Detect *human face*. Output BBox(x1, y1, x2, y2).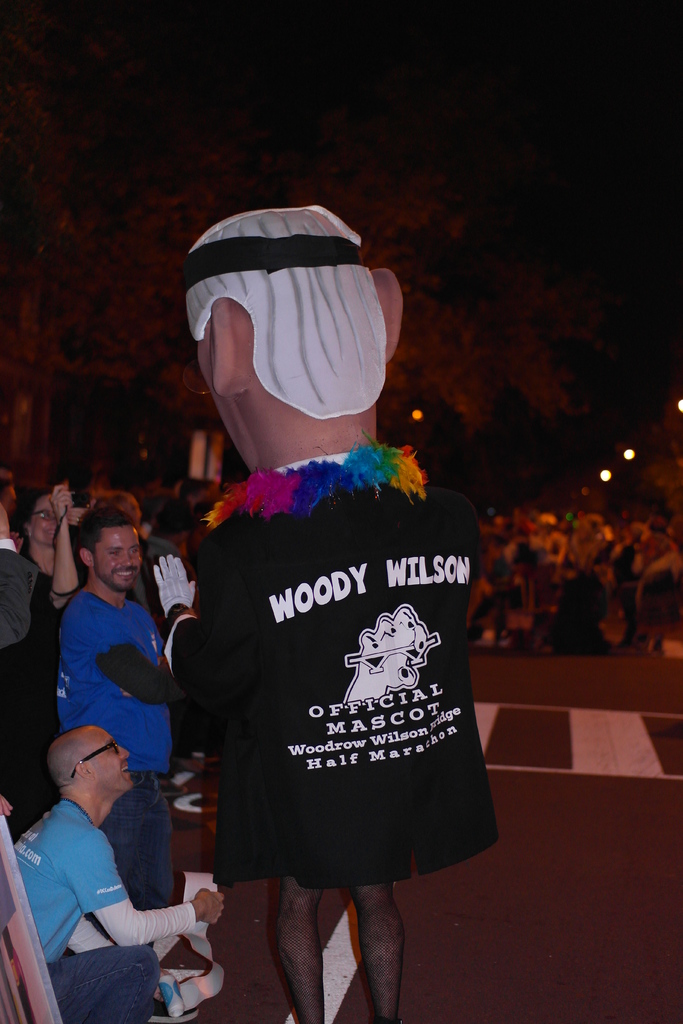
BBox(33, 493, 59, 546).
